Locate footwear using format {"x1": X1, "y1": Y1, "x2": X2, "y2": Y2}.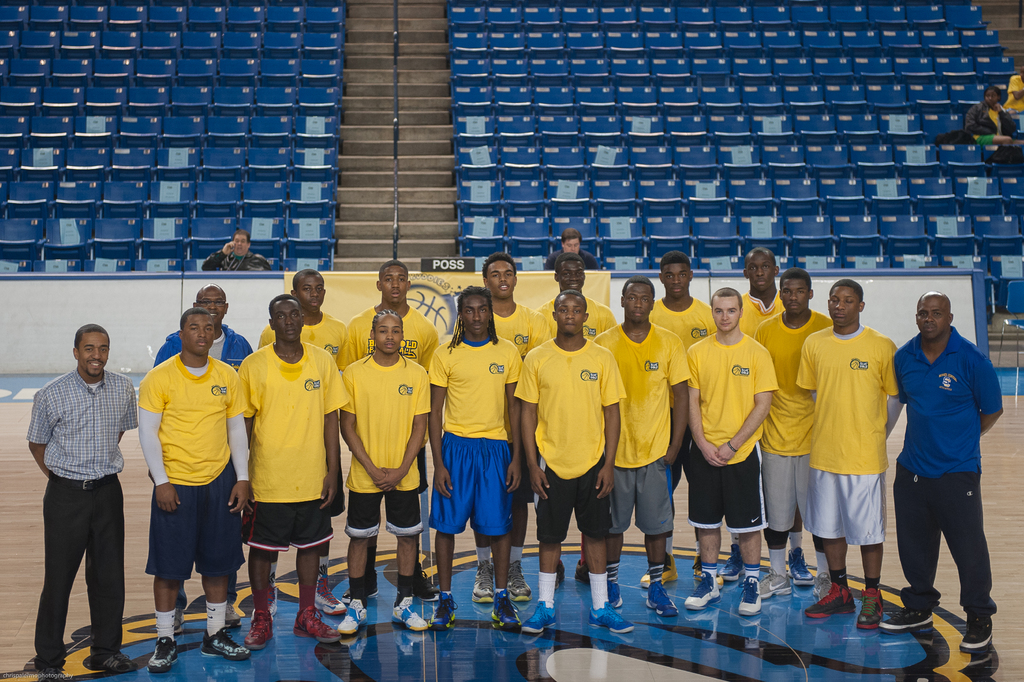
{"x1": 879, "y1": 604, "x2": 936, "y2": 631}.
